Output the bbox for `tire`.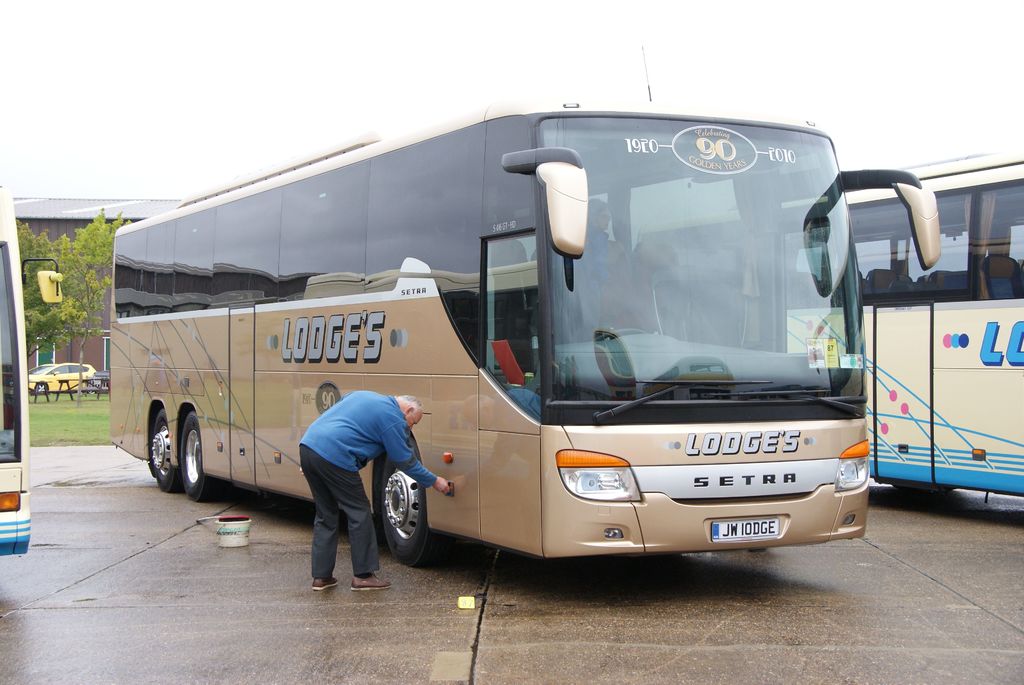
Rect(148, 407, 177, 494).
